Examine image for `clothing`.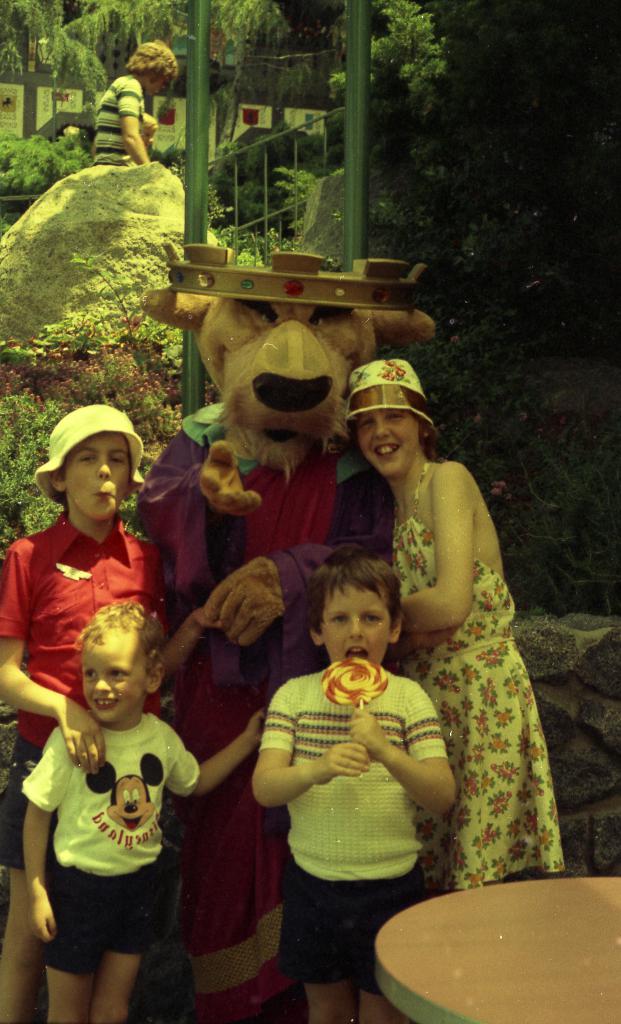
Examination result: (261,664,450,987).
